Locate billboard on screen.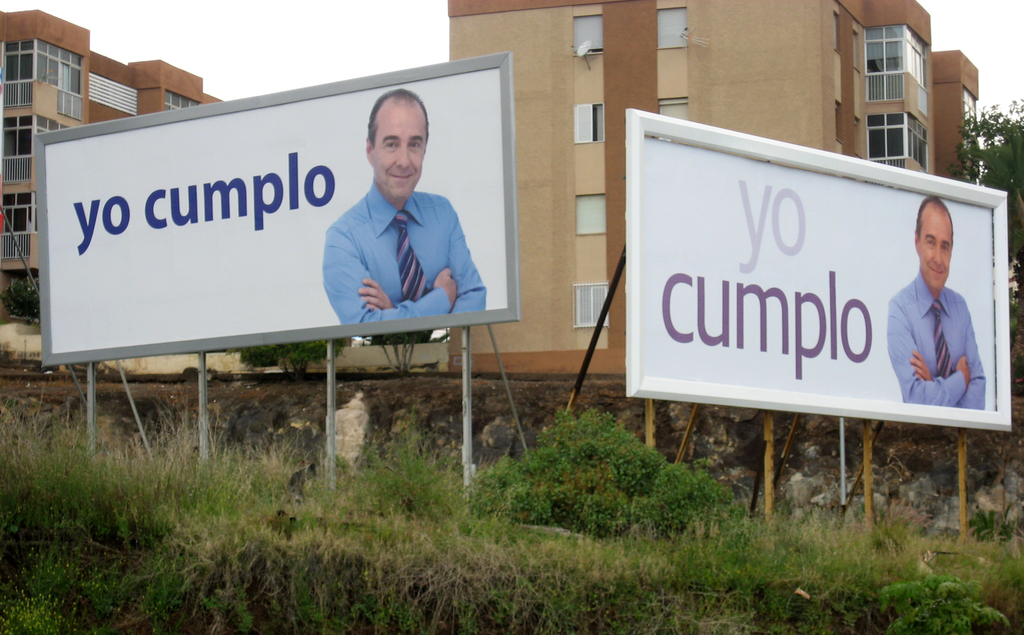
On screen at left=627, top=108, right=1015, bottom=422.
